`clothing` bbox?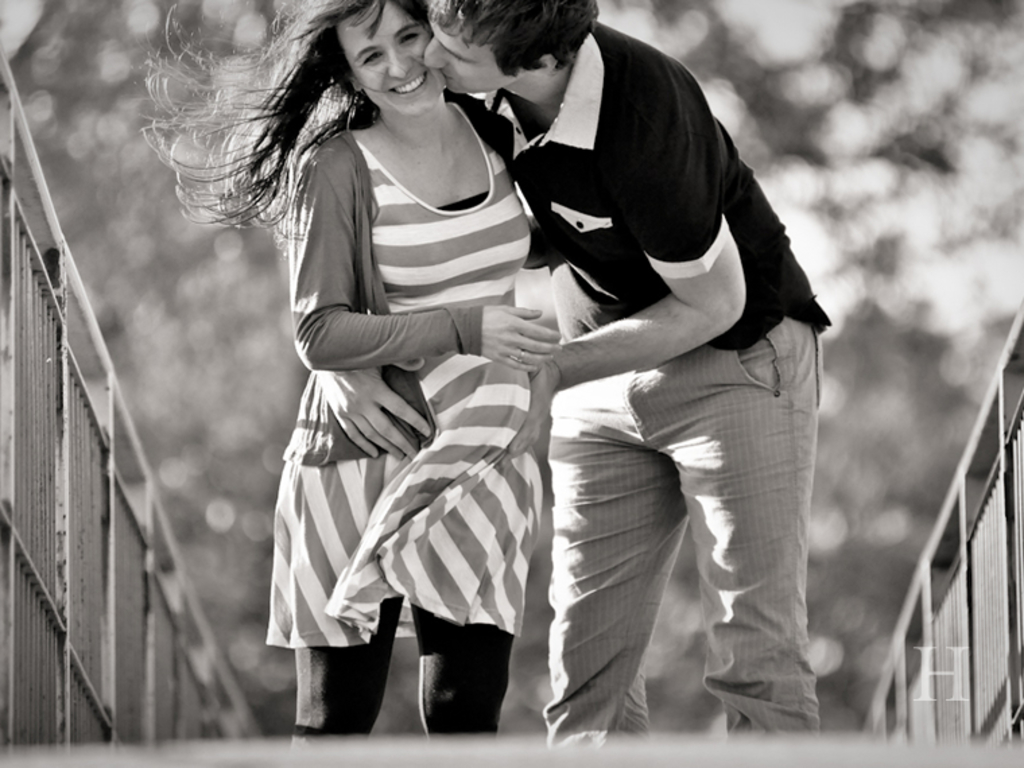
box=[486, 22, 830, 741]
